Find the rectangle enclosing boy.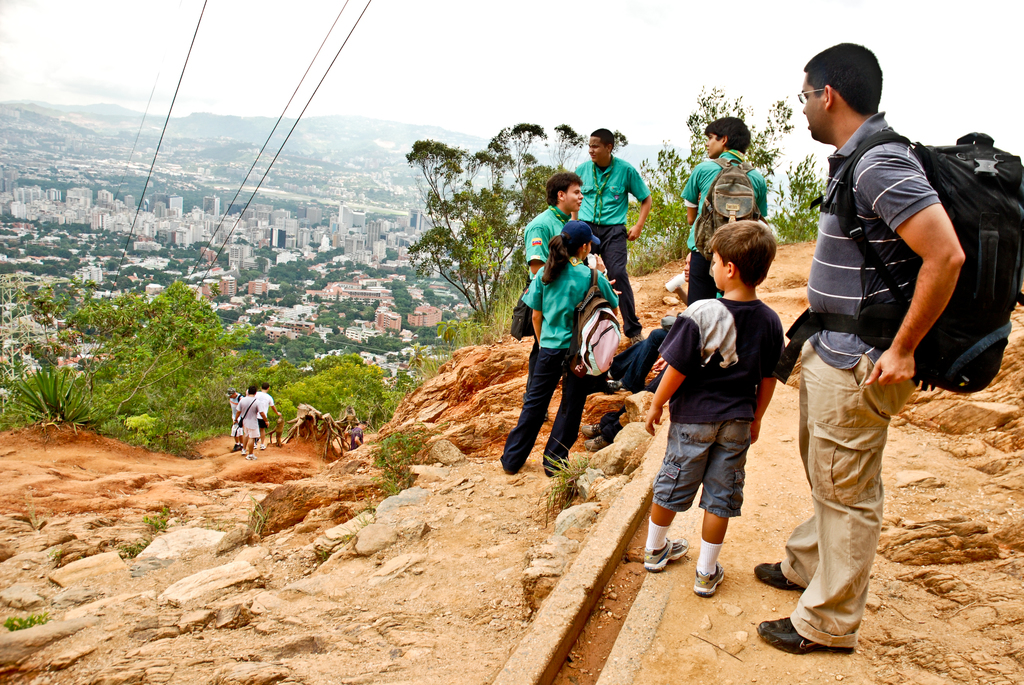
crop(530, 173, 590, 280).
